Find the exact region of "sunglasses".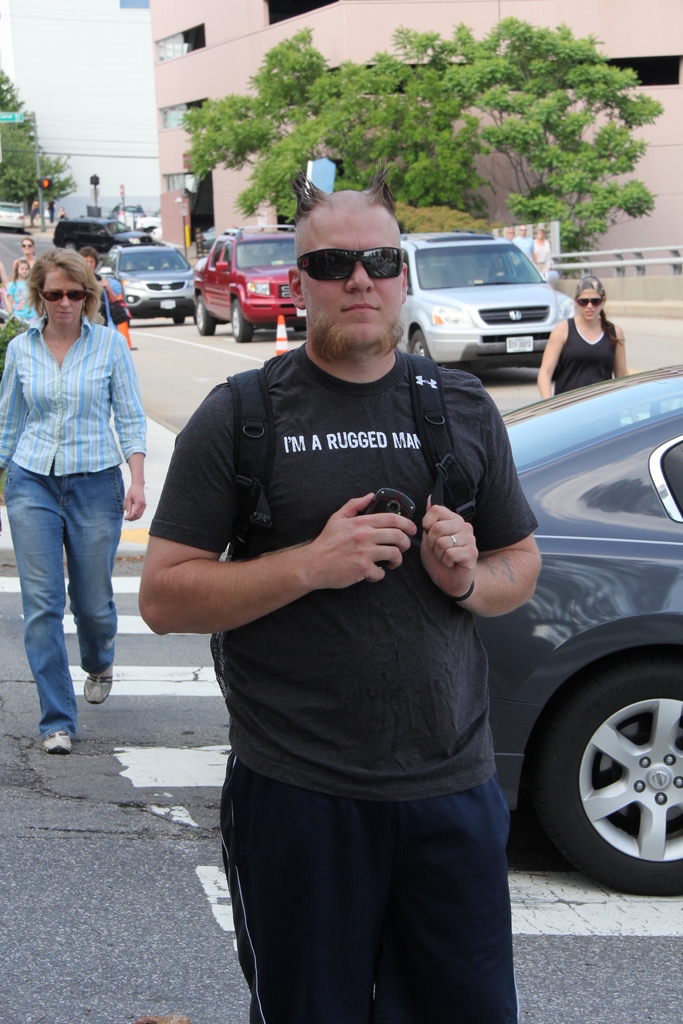
Exact region: 300:249:407:282.
